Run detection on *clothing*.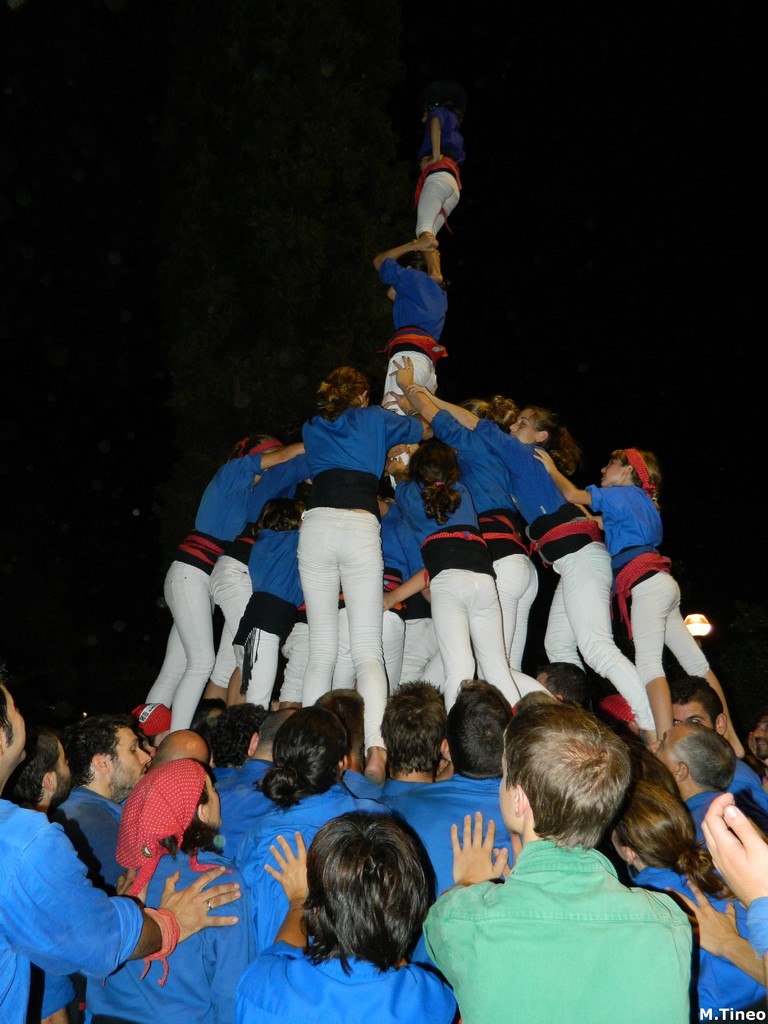
Result: 376 266 448 462.
